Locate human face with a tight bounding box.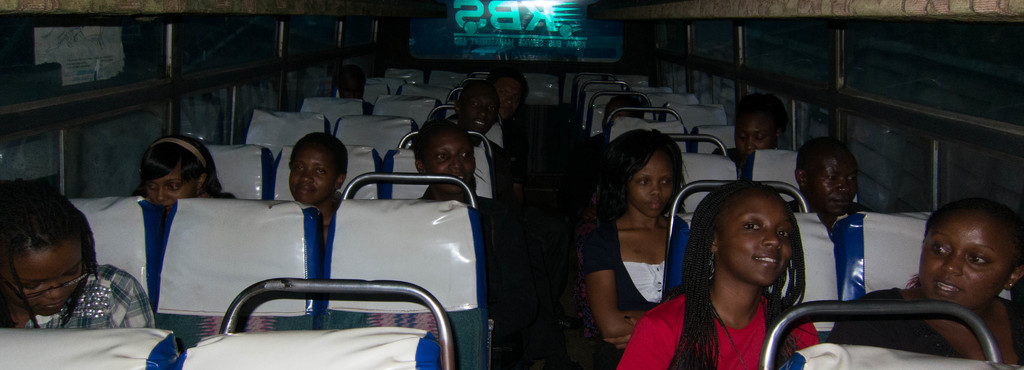
<bbox>1, 235, 82, 318</bbox>.
